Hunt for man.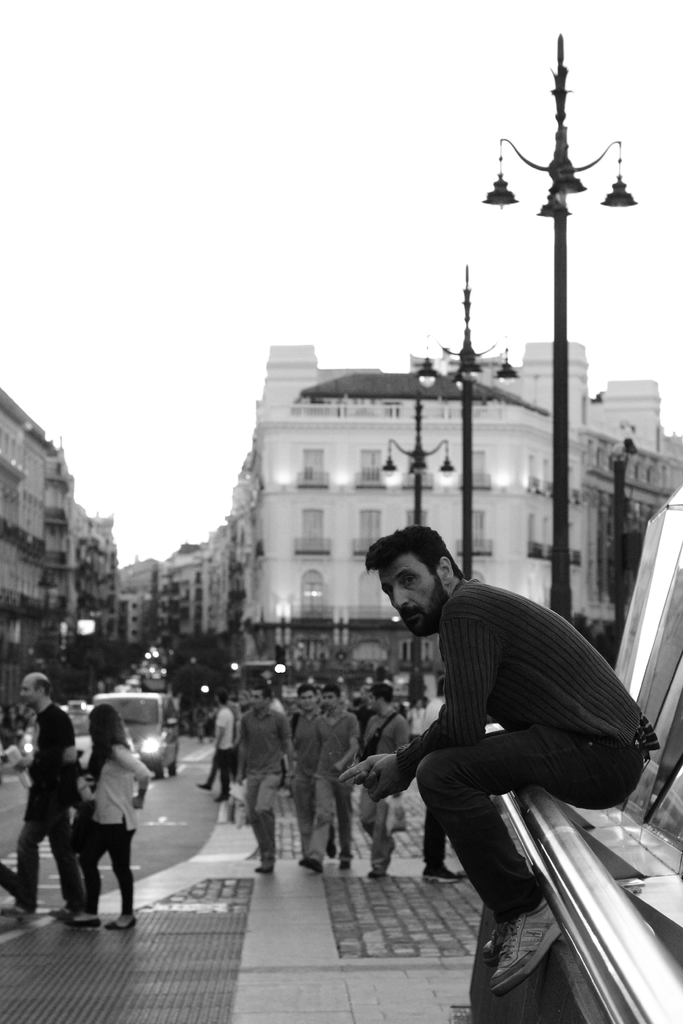
Hunted down at (361,524,670,1000).
